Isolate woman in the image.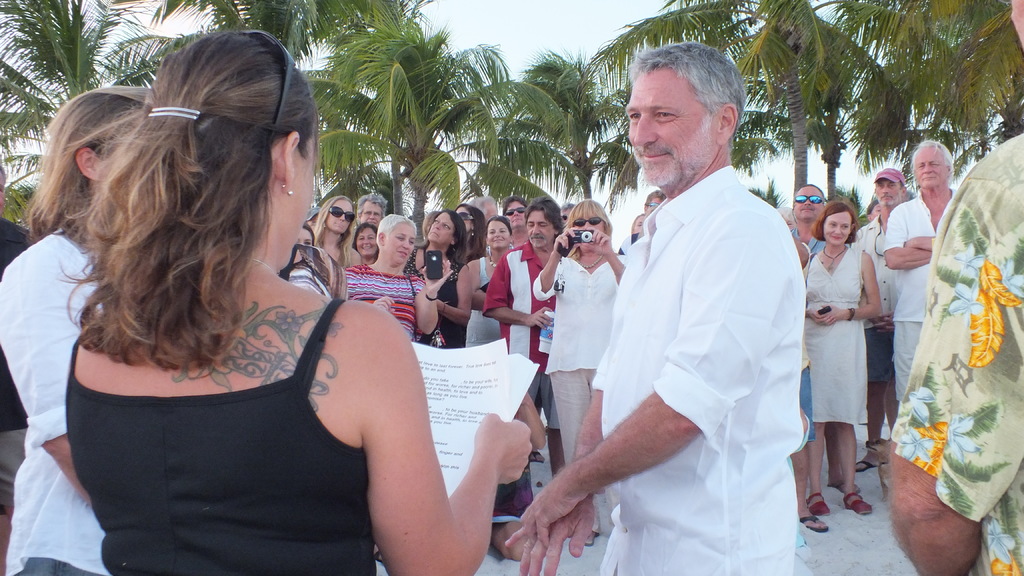
Isolated region: 812,191,893,506.
